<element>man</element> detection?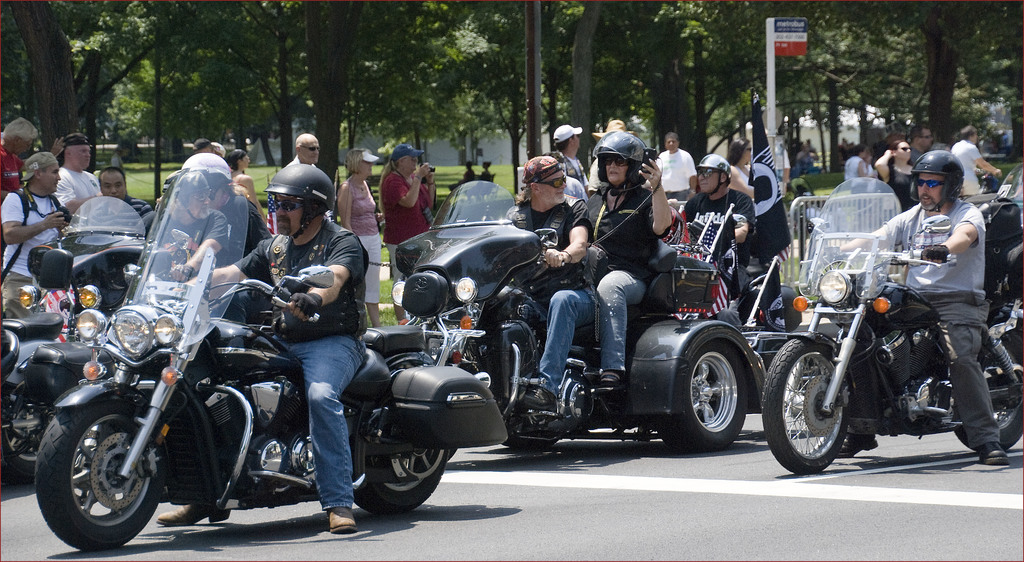
left=833, top=147, right=1009, bottom=464
